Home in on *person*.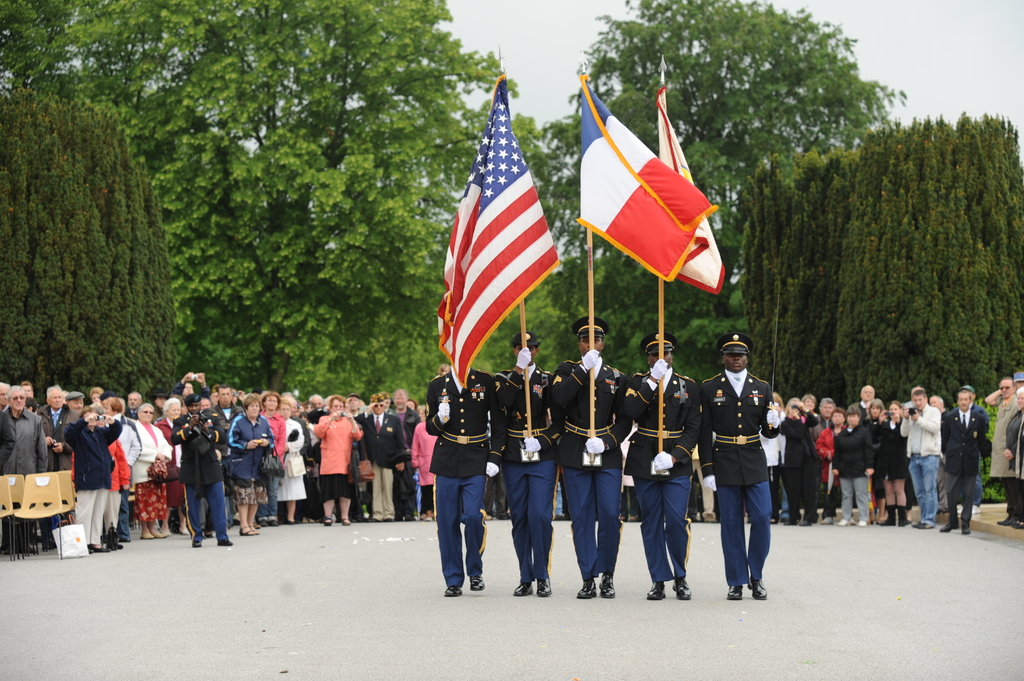
Homed in at (893,378,938,525).
